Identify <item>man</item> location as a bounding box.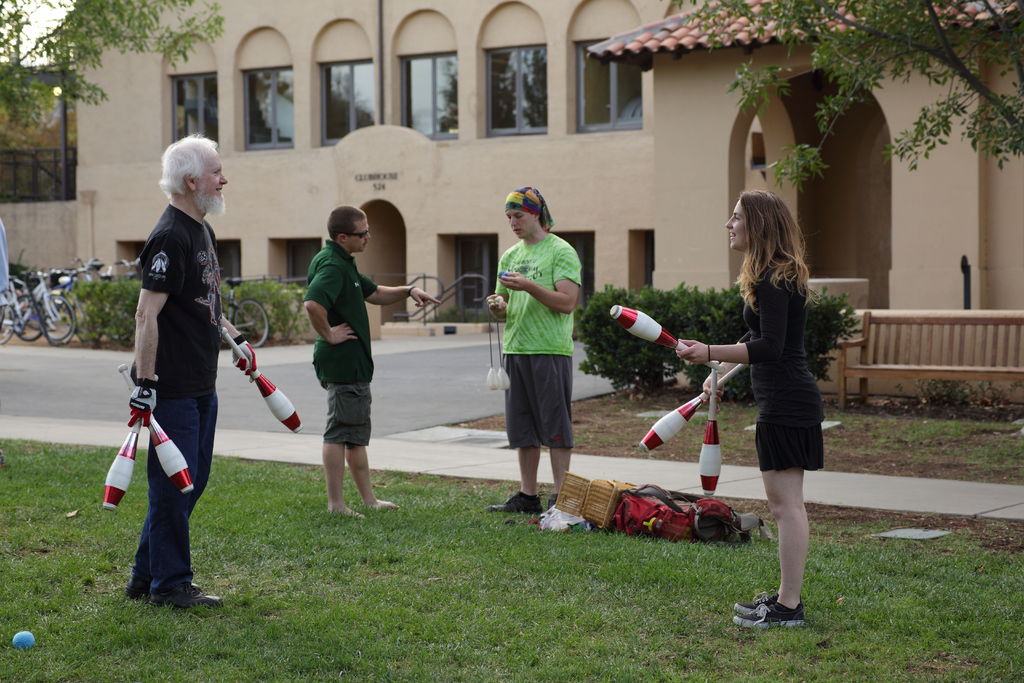
crop(303, 211, 444, 518).
